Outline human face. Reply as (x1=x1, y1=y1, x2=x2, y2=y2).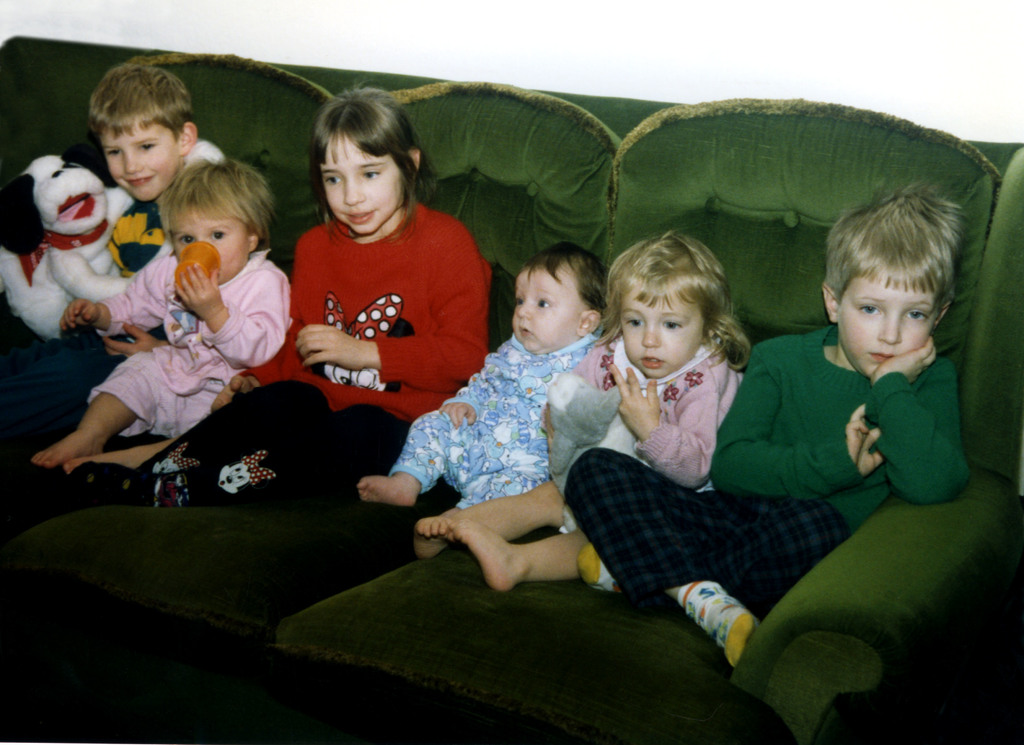
(x1=170, y1=202, x2=251, y2=283).
